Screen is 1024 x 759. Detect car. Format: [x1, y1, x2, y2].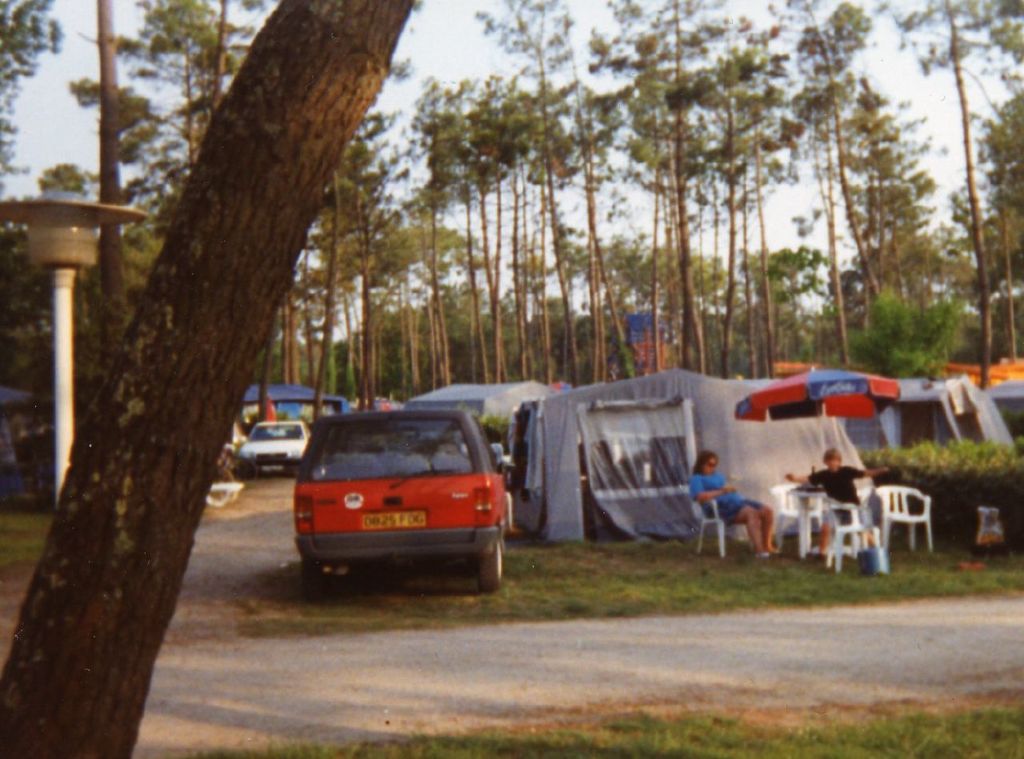
[238, 413, 310, 466].
